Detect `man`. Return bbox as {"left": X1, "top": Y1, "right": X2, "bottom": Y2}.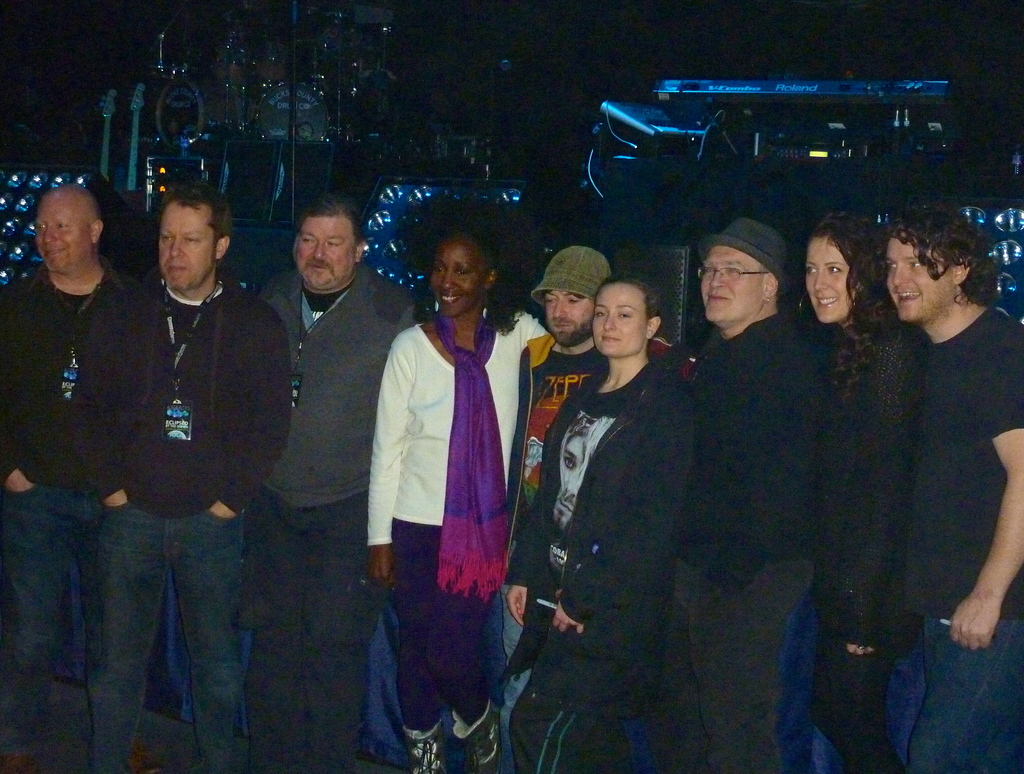
{"left": 855, "top": 203, "right": 1023, "bottom": 766}.
